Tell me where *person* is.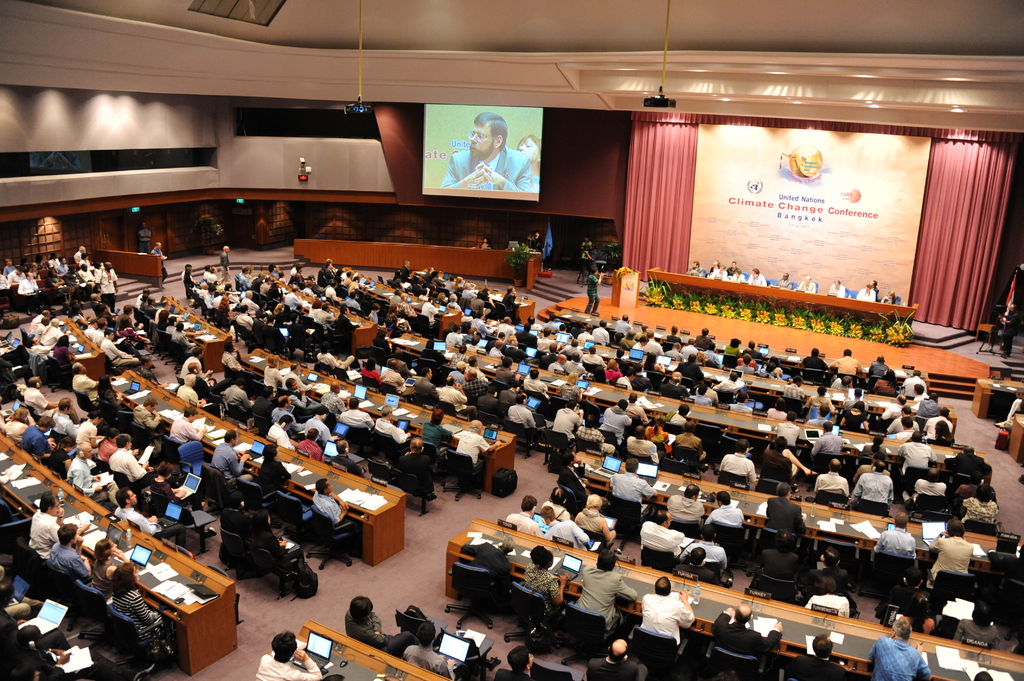
*person* is at left=868, top=372, right=892, bottom=398.
